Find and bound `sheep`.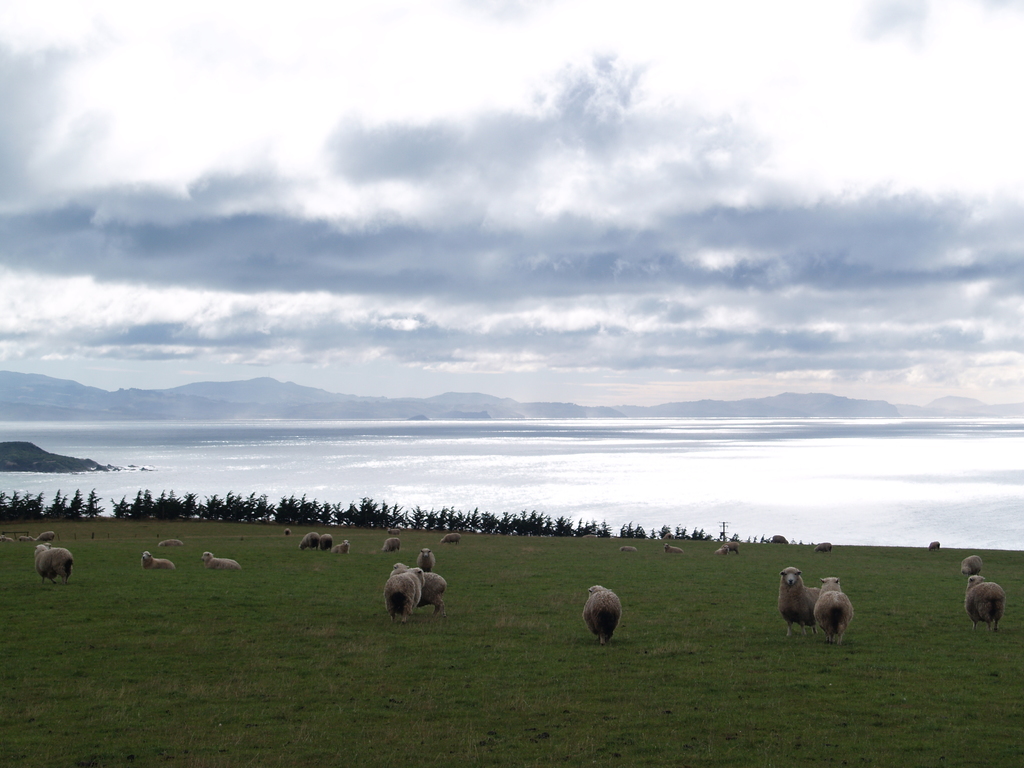
Bound: (left=959, top=559, right=986, bottom=584).
